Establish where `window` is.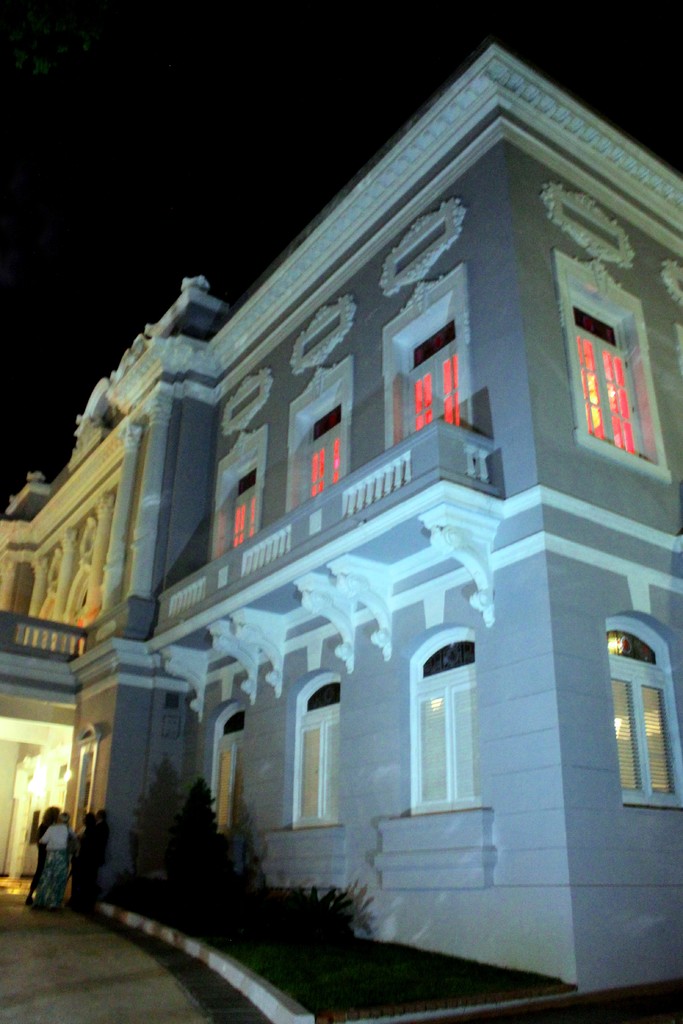
Established at (left=208, top=428, right=271, bottom=560).
